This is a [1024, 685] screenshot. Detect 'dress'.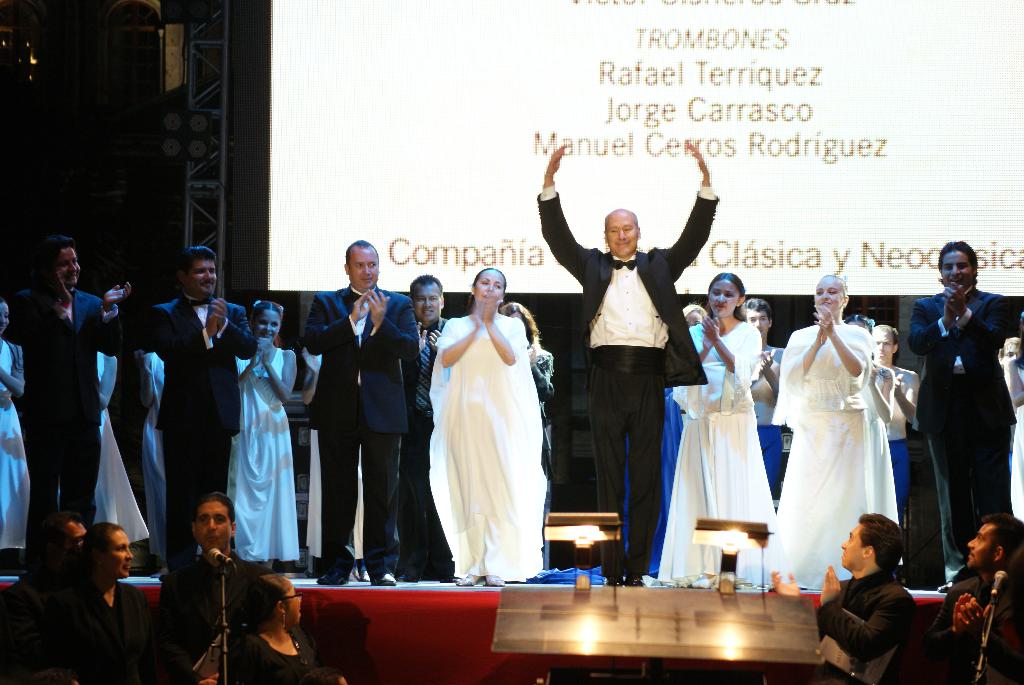
rect(655, 321, 782, 586).
